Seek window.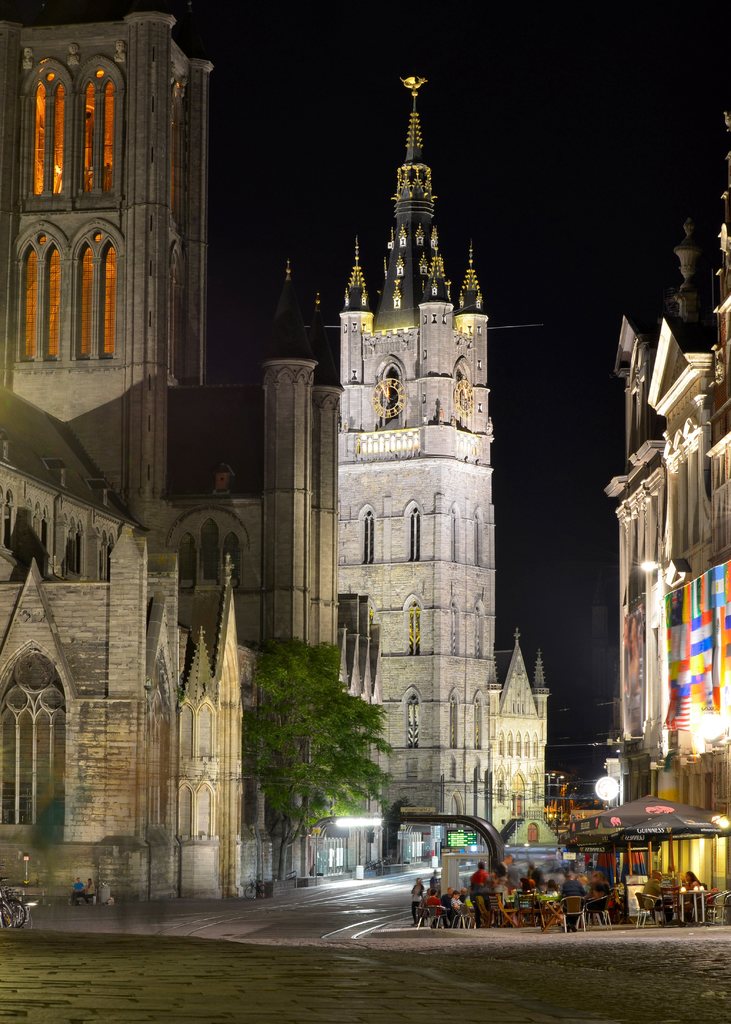
403/684/421/751.
